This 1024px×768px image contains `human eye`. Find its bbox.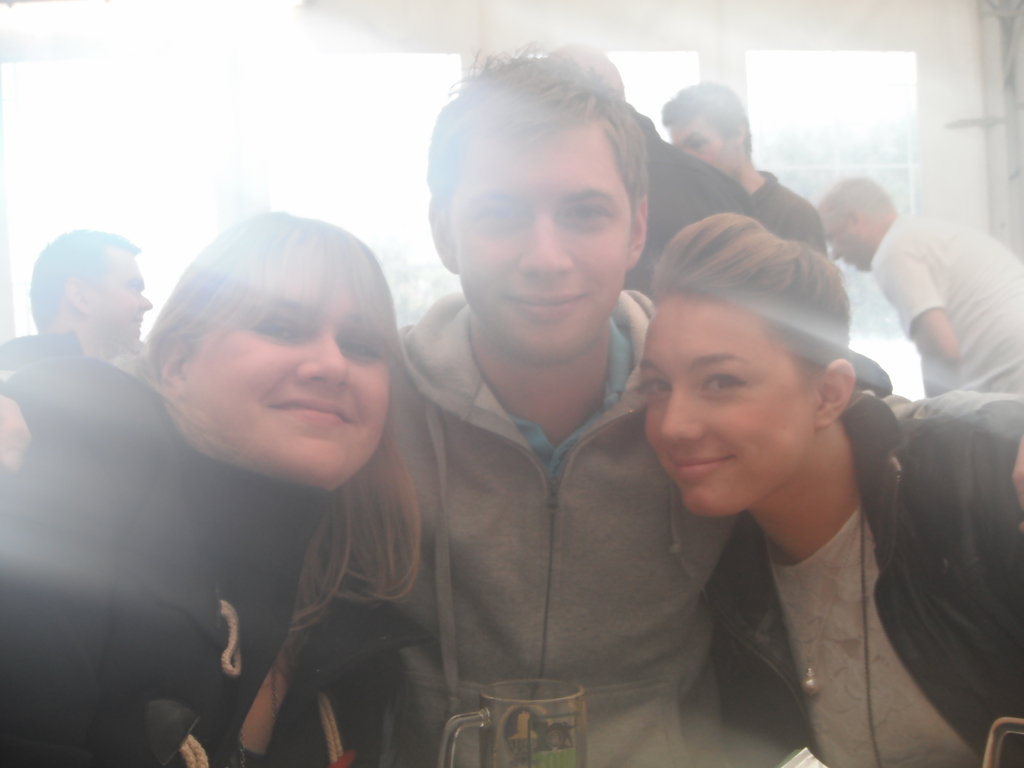
region(700, 372, 746, 396).
